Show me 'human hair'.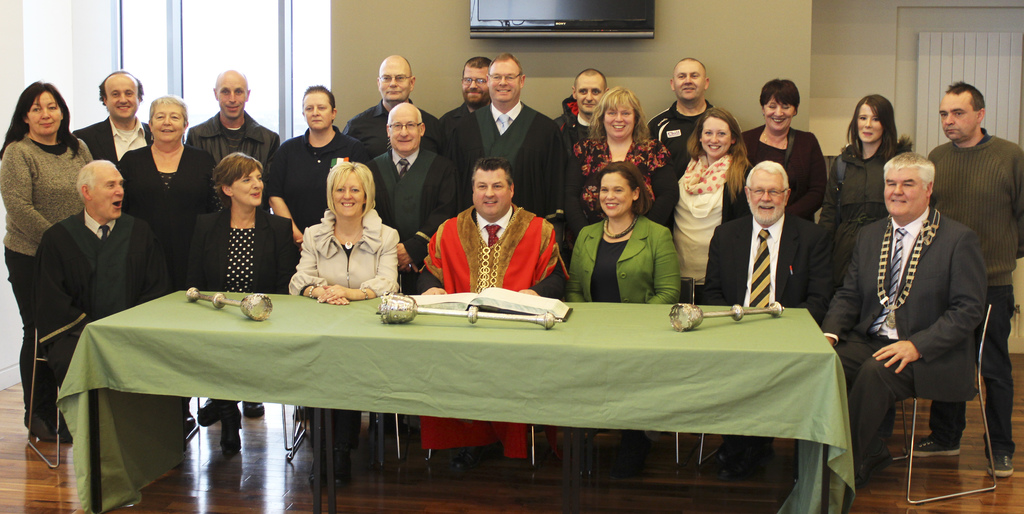
'human hair' is here: (x1=469, y1=157, x2=511, y2=206).
